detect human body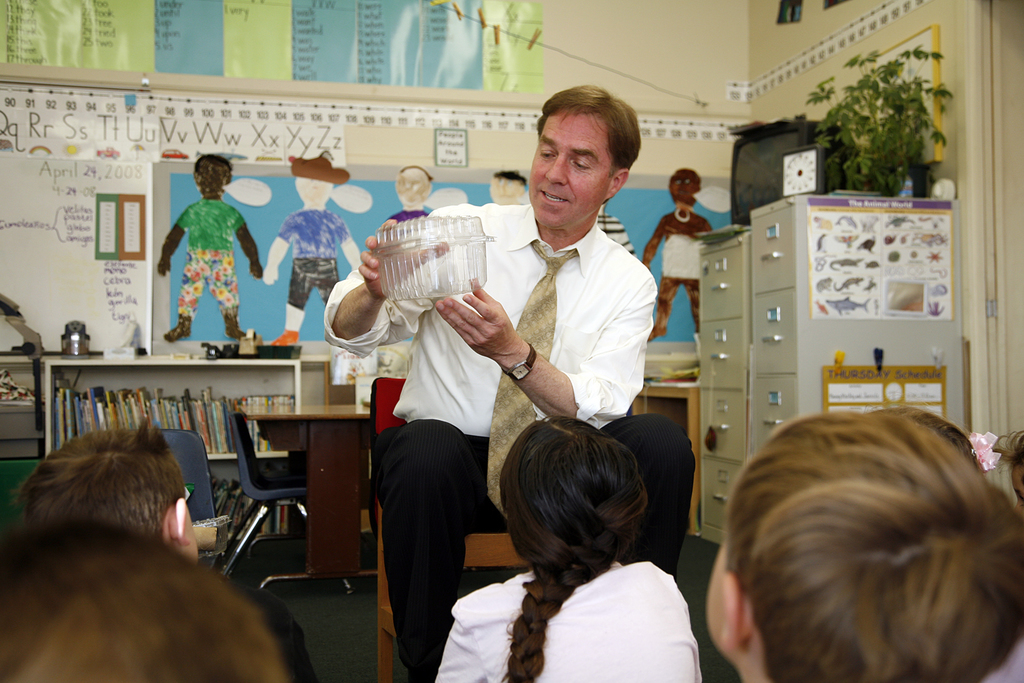
(left=261, top=152, right=375, bottom=334)
